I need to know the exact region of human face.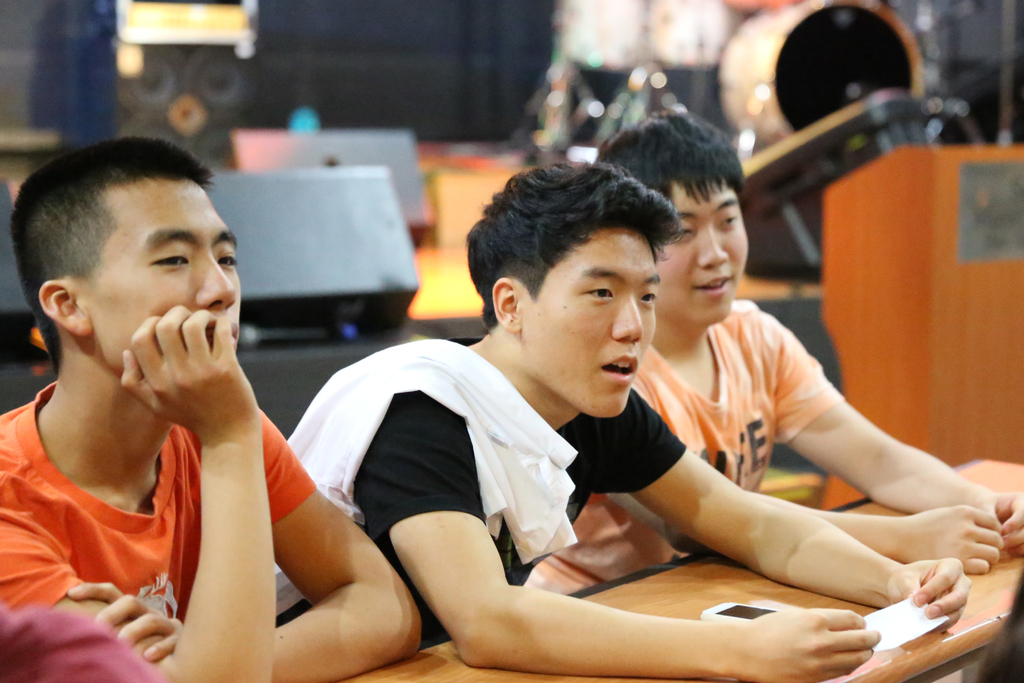
Region: x1=524, y1=243, x2=658, y2=423.
